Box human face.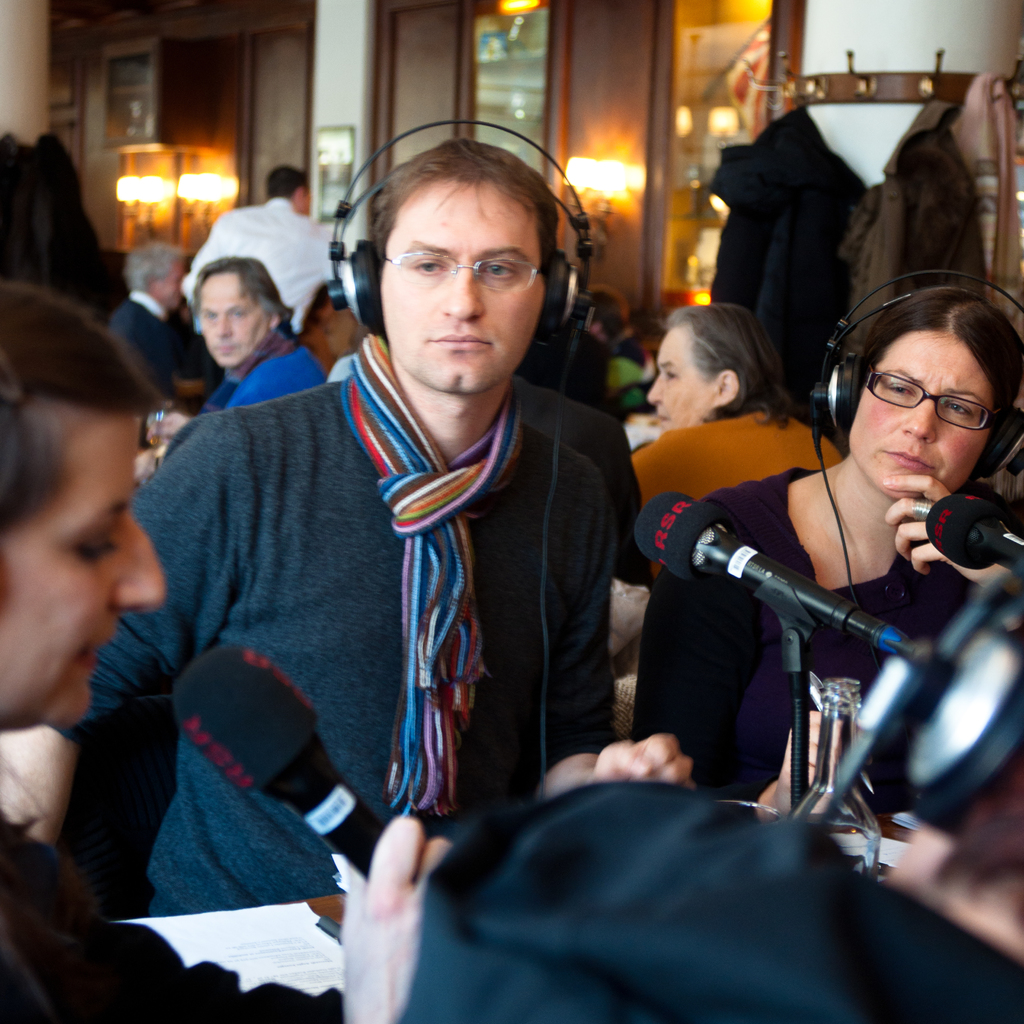
(6, 415, 162, 726).
